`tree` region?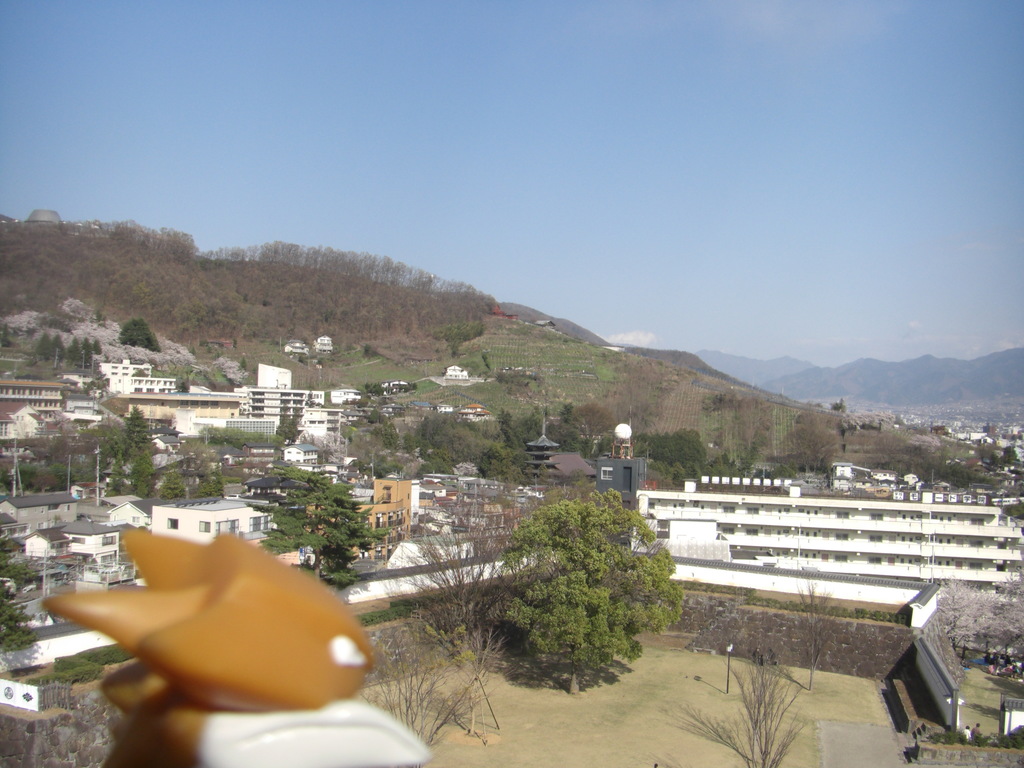
{"left": 732, "top": 378, "right": 780, "bottom": 474}
